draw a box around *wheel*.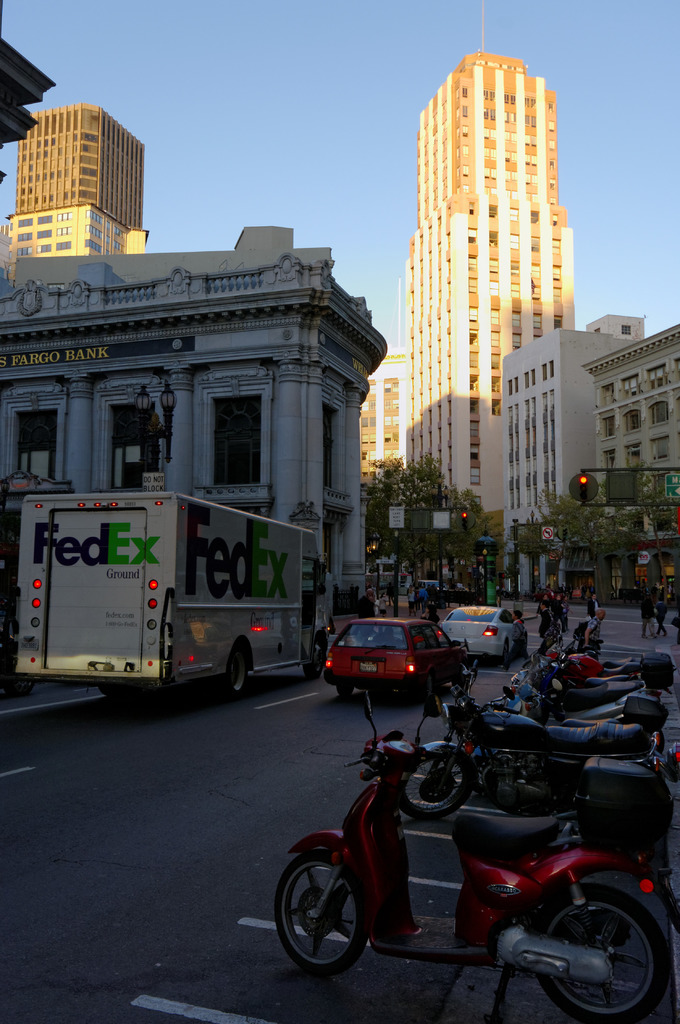
bbox(422, 675, 432, 702).
